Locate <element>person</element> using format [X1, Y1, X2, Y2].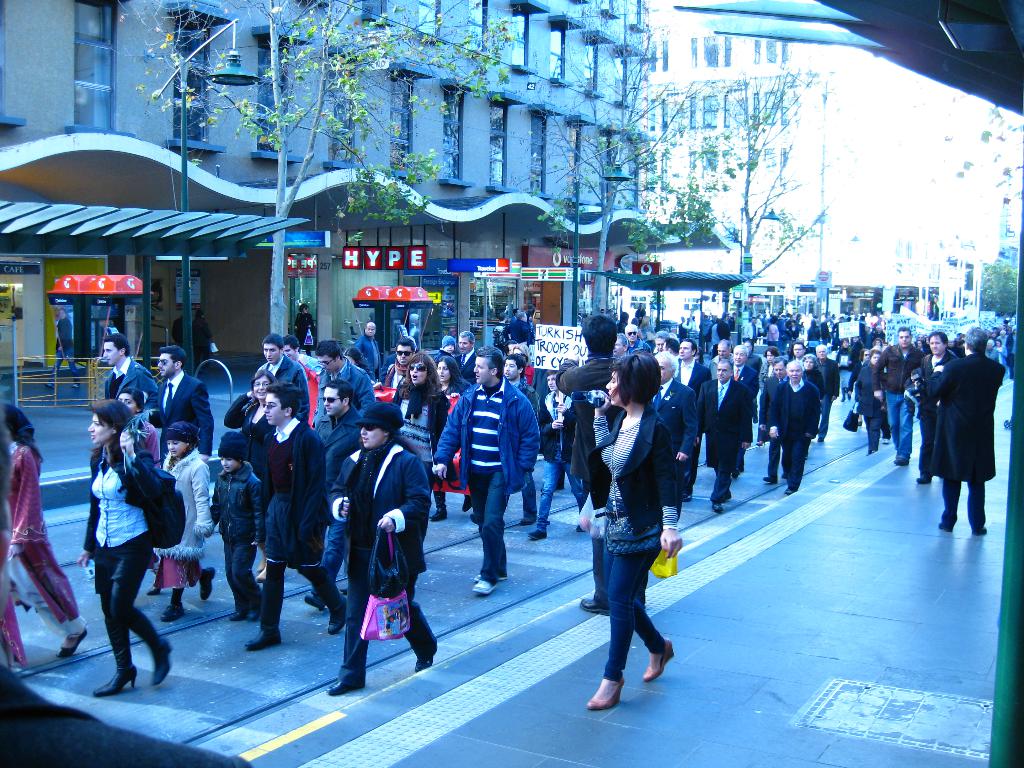
[315, 341, 374, 426].
